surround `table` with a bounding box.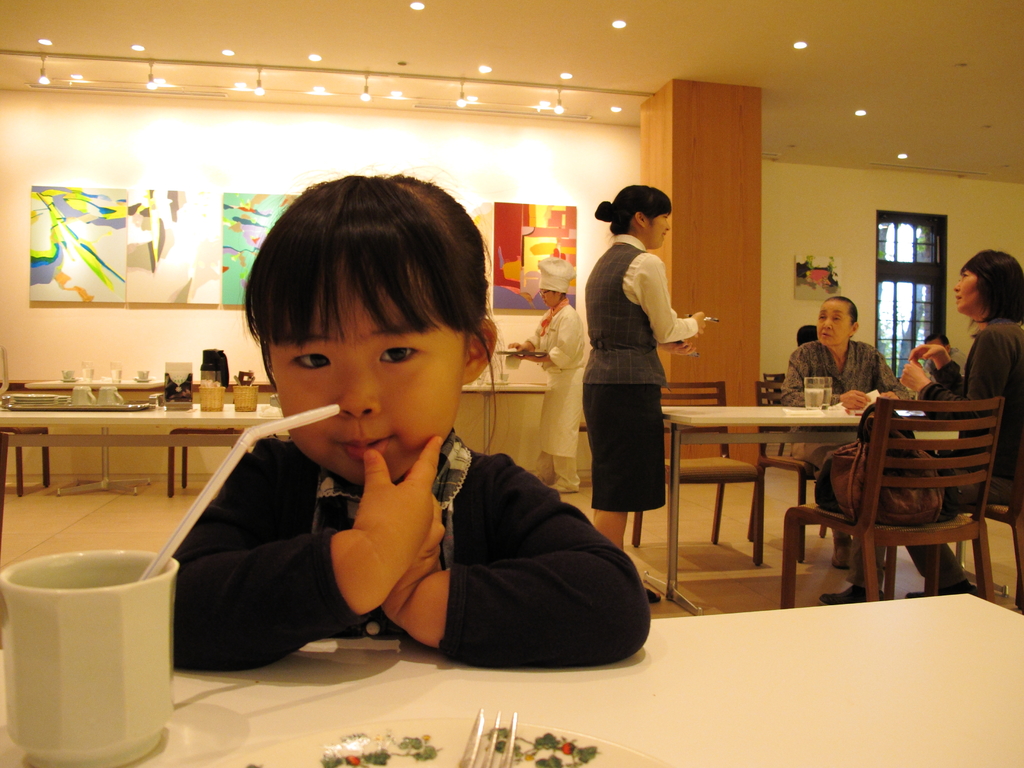
pyautogui.locateOnScreen(621, 394, 900, 611).
